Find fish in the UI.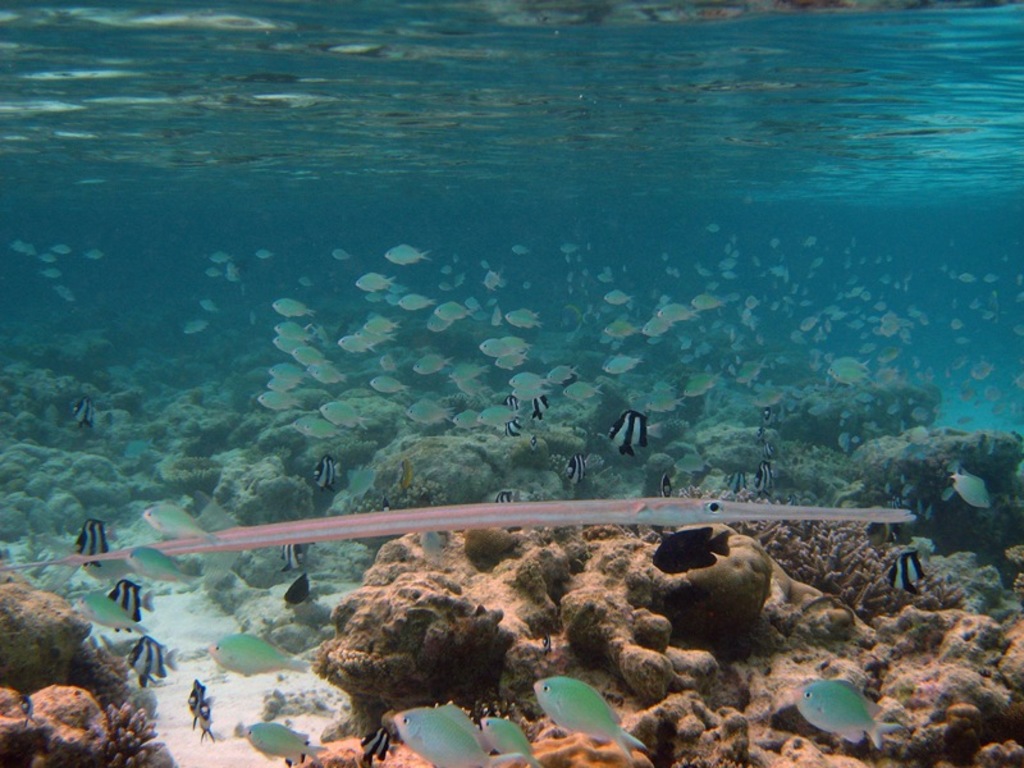
UI element at {"left": 50, "top": 244, "right": 74, "bottom": 256}.
